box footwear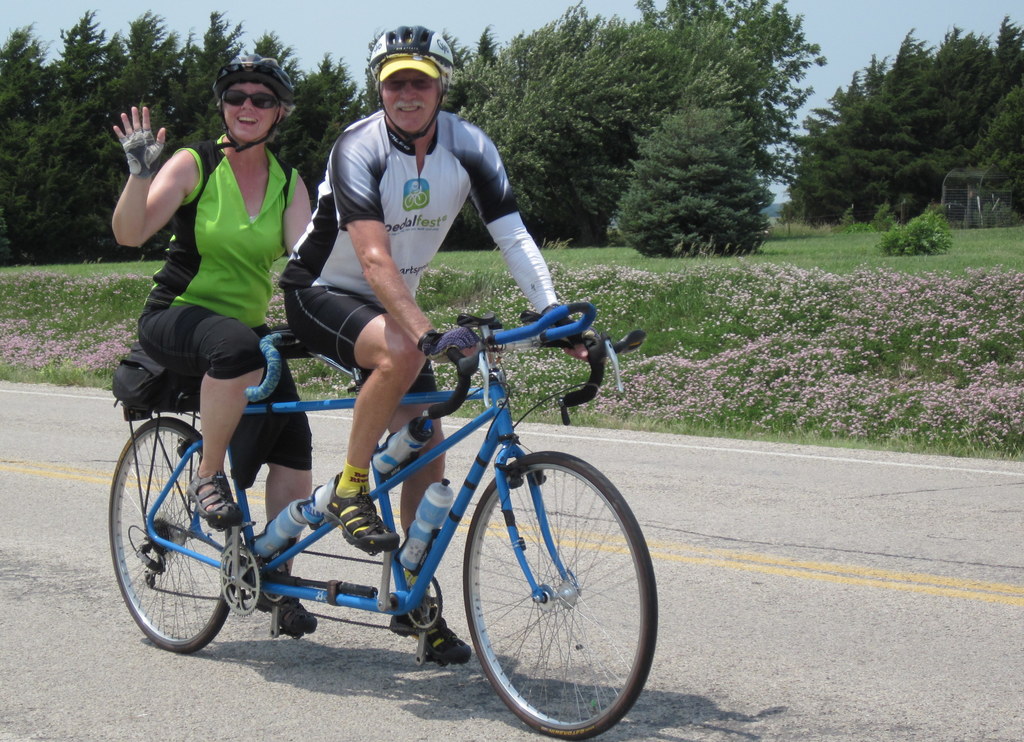
<box>324,471,399,555</box>
